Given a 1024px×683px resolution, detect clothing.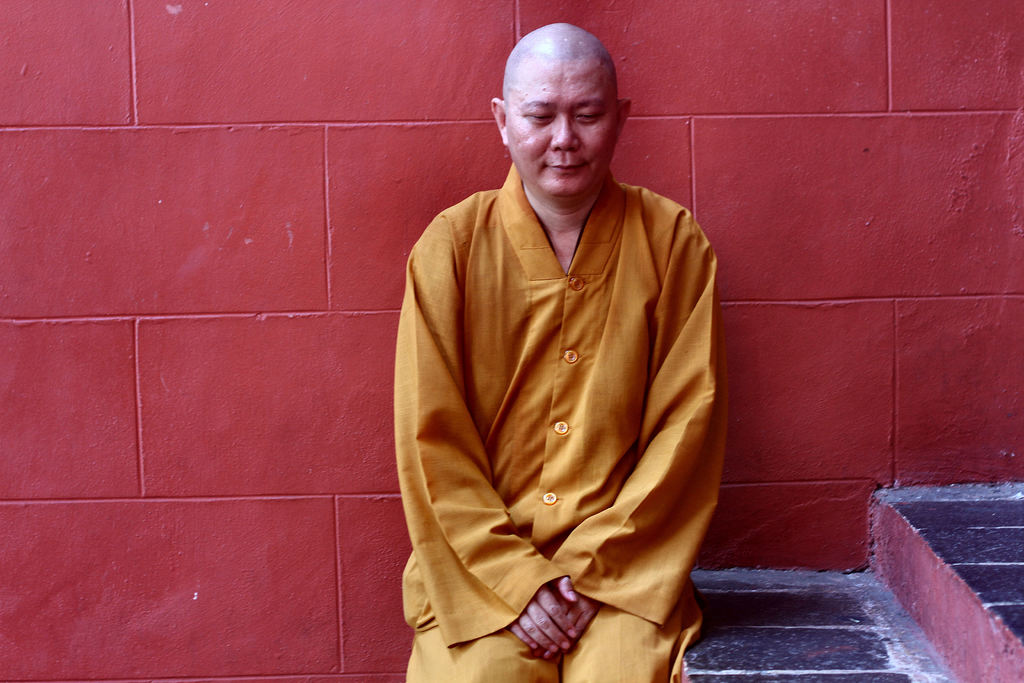
(x1=396, y1=163, x2=732, y2=682).
